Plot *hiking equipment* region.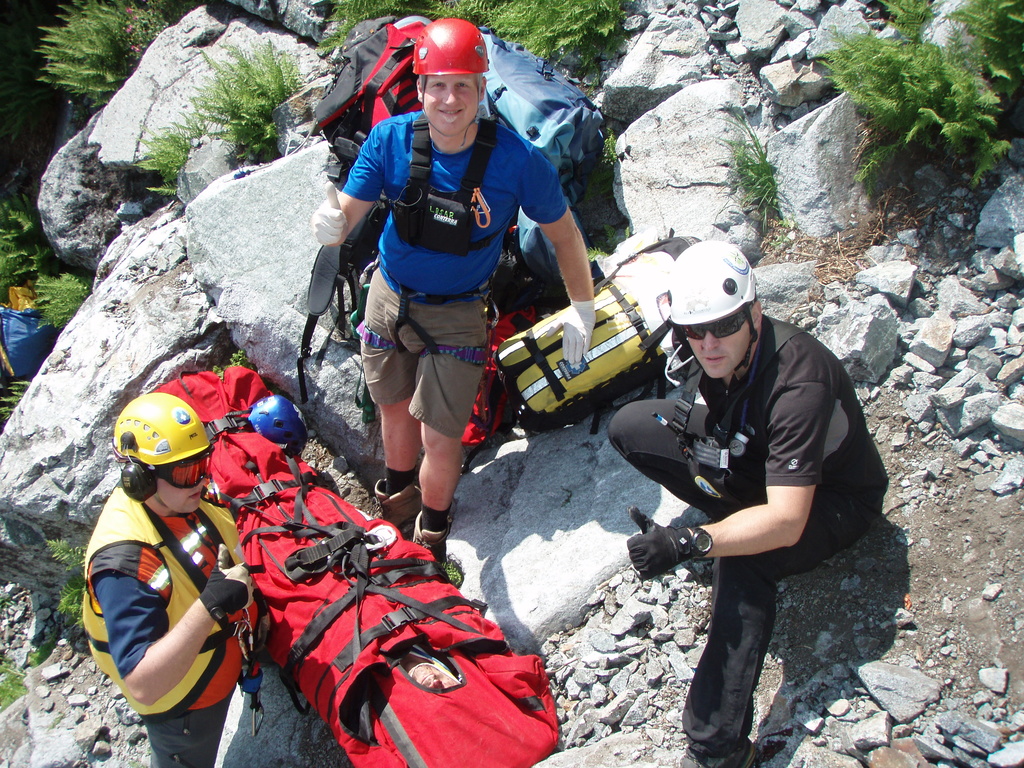
Plotted at {"x1": 303, "y1": 11, "x2": 427, "y2": 405}.
